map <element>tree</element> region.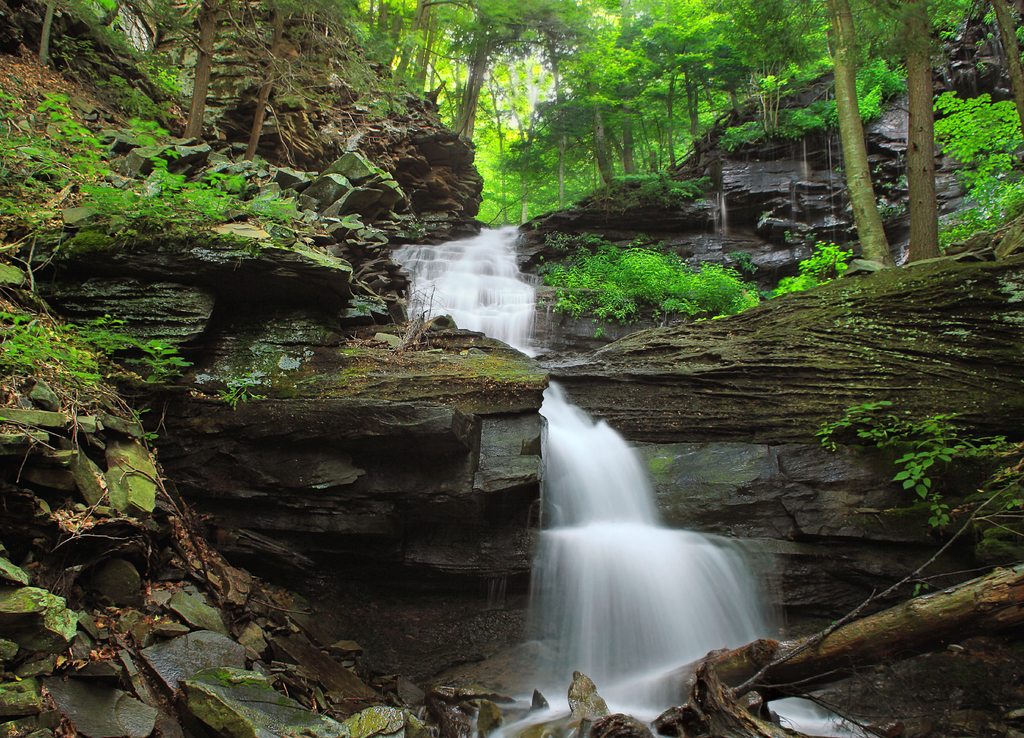
Mapped to box=[877, 0, 945, 263].
